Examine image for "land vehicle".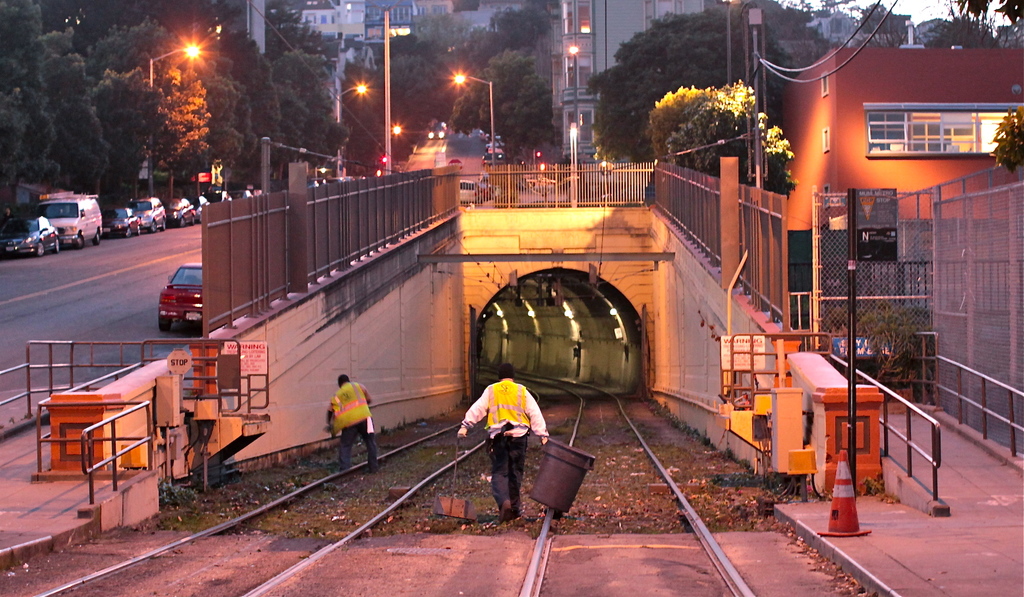
Examination result: rect(140, 195, 166, 231).
